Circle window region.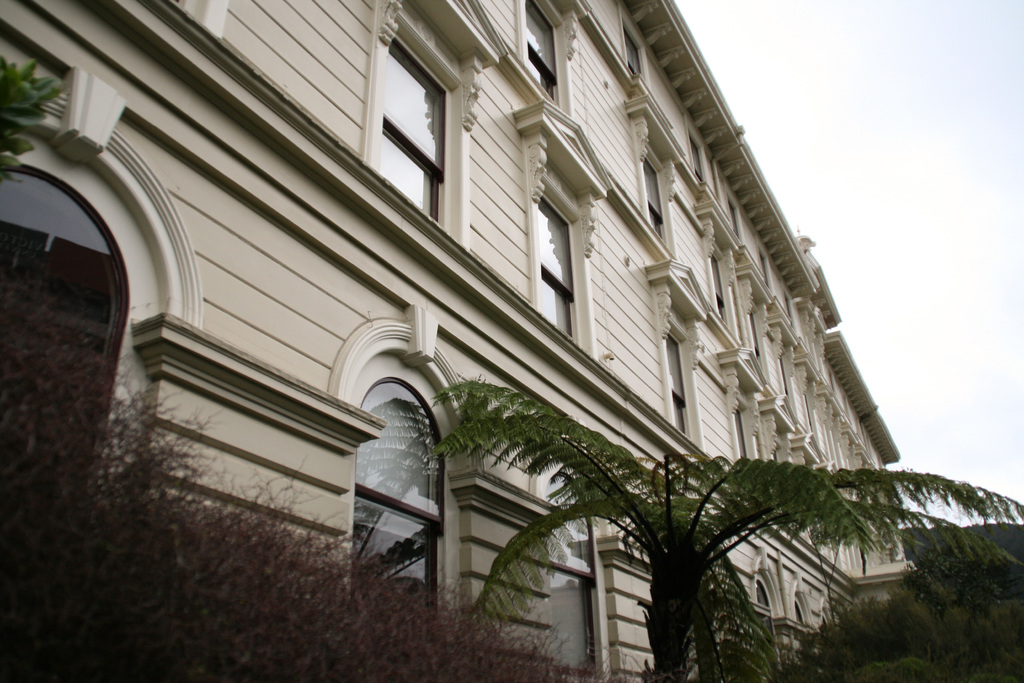
Region: <bbox>666, 341, 690, 436</bbox>.
